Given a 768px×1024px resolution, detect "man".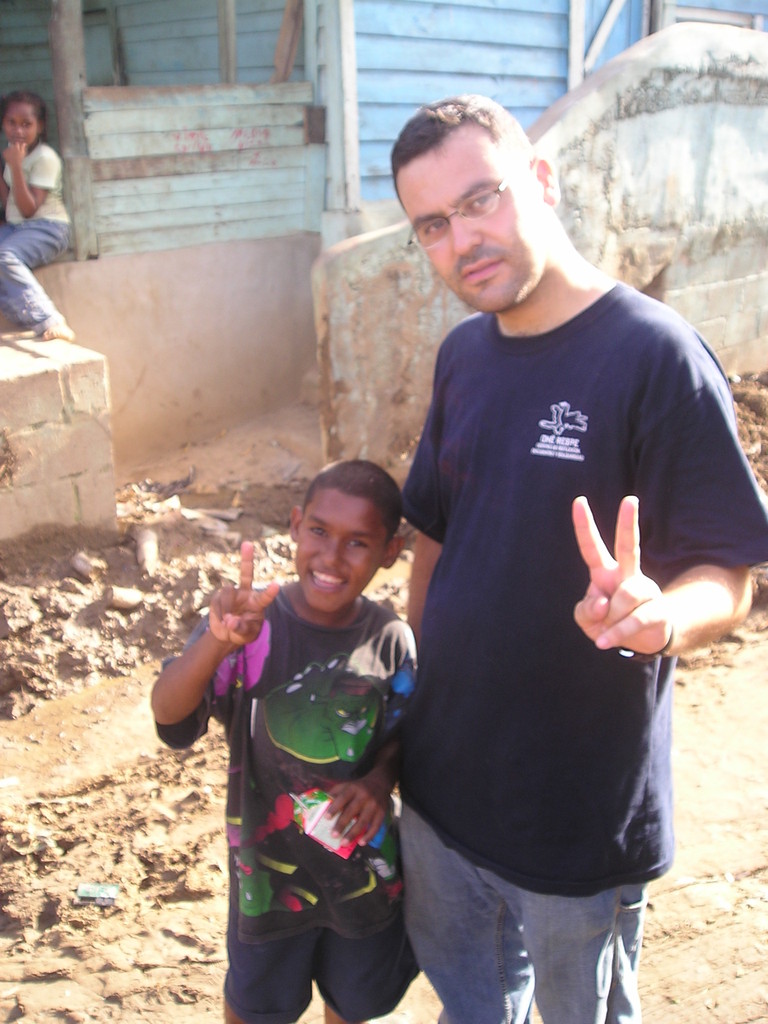
(348,73,735,1016).
